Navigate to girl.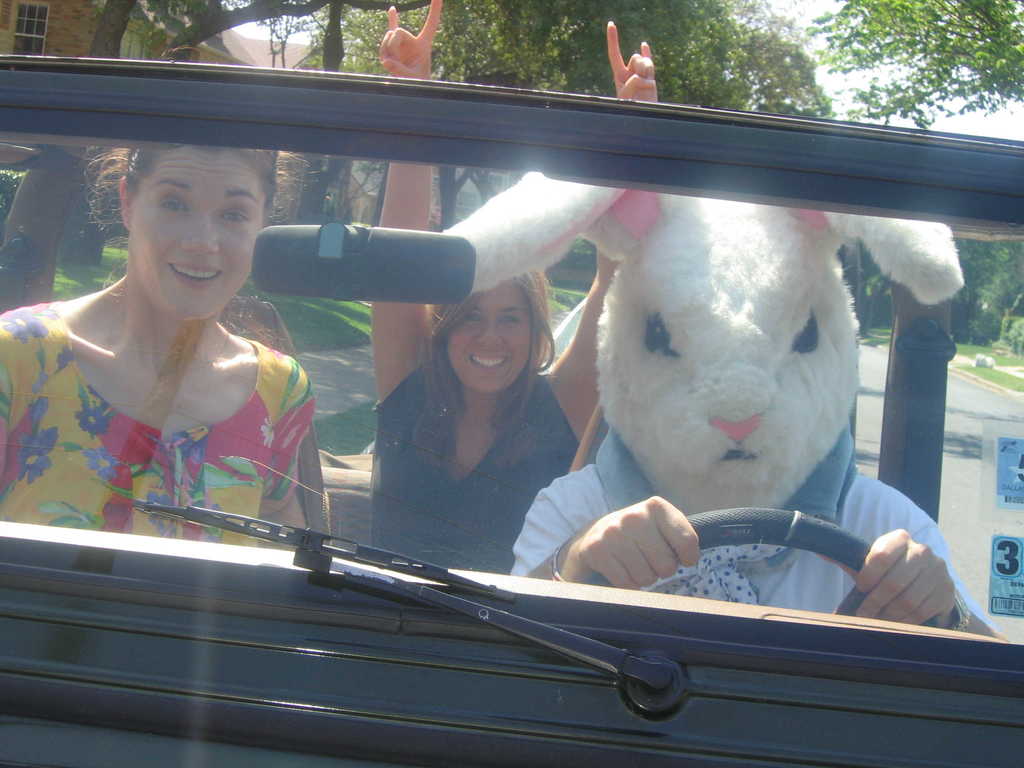
Navigation target: rect(7, 131, 388, 543).
